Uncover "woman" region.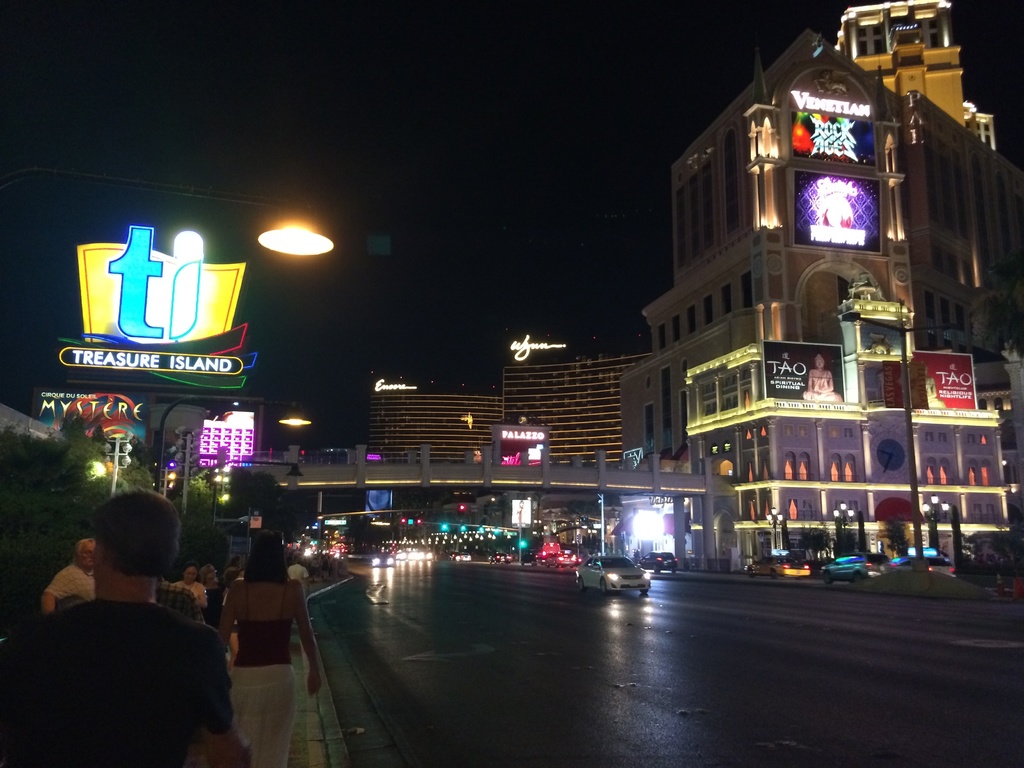
Uncovered: 216, 532, 319, 767.
